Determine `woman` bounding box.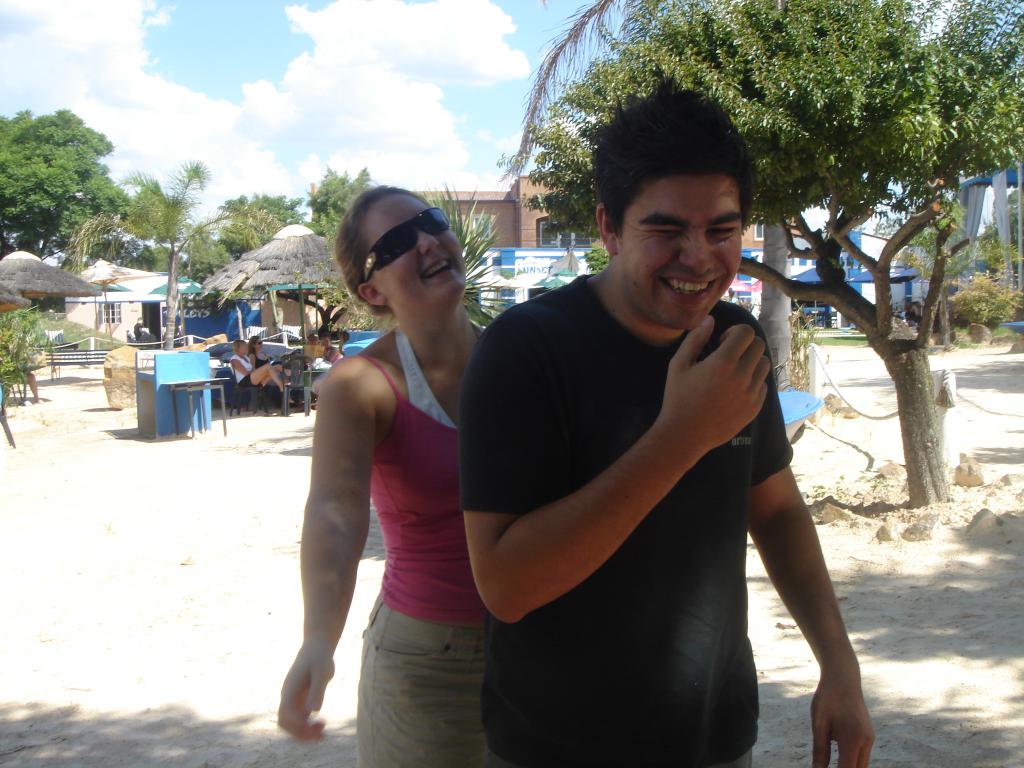
Determined: crop(279, 180, 497, 756).
